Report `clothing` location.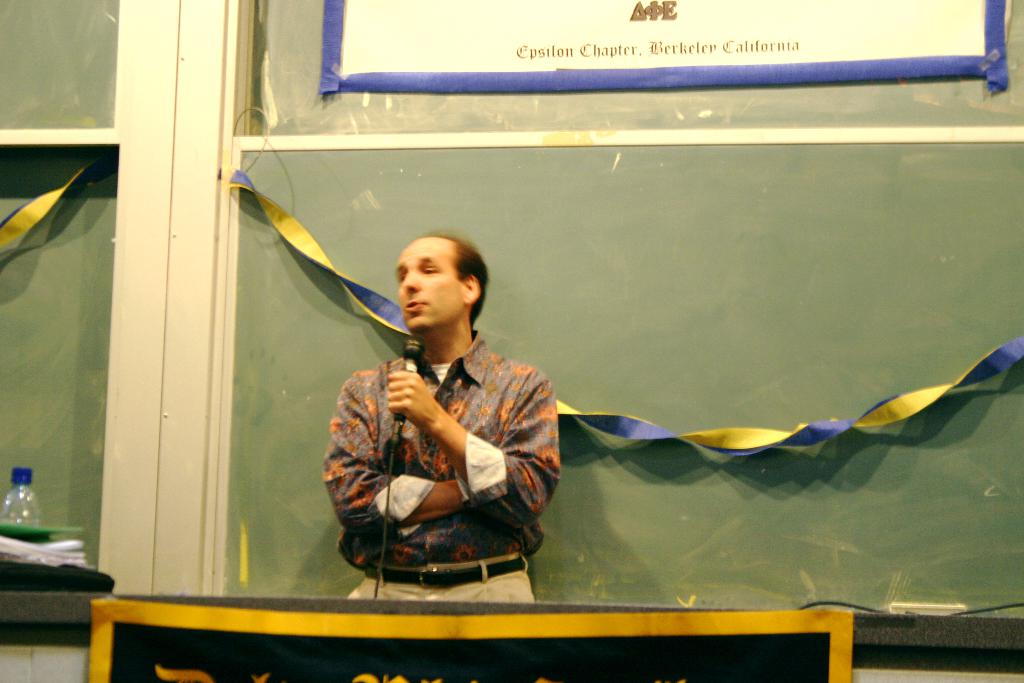
Report: (326,309,561,588).
